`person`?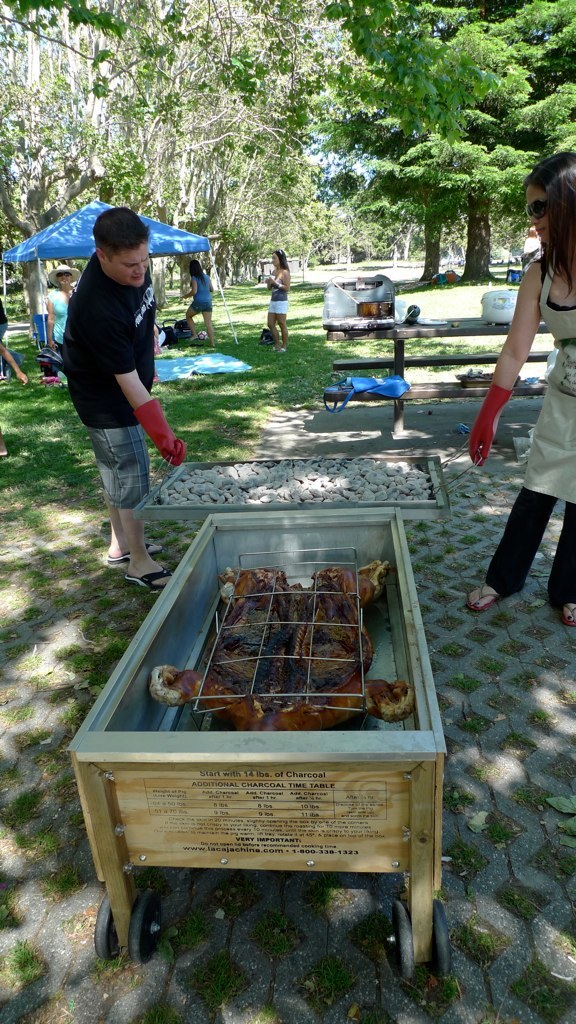
469/150/575/627
